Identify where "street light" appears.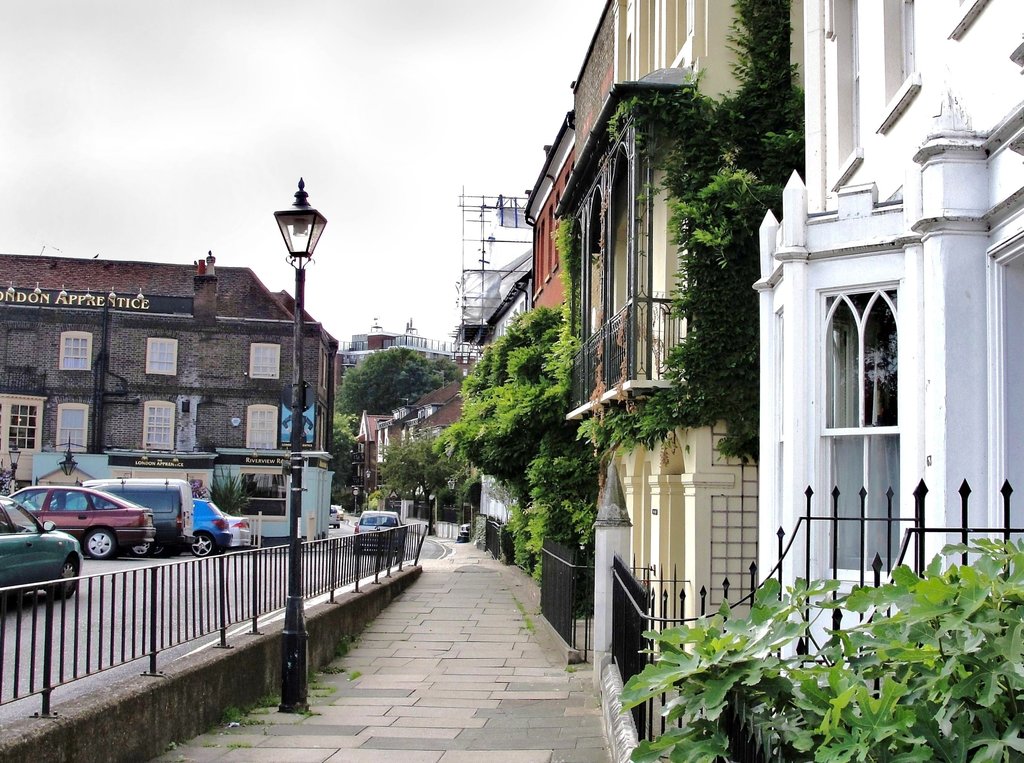
Appears at (x1=269, y1=174, x2=330, y2=714).
